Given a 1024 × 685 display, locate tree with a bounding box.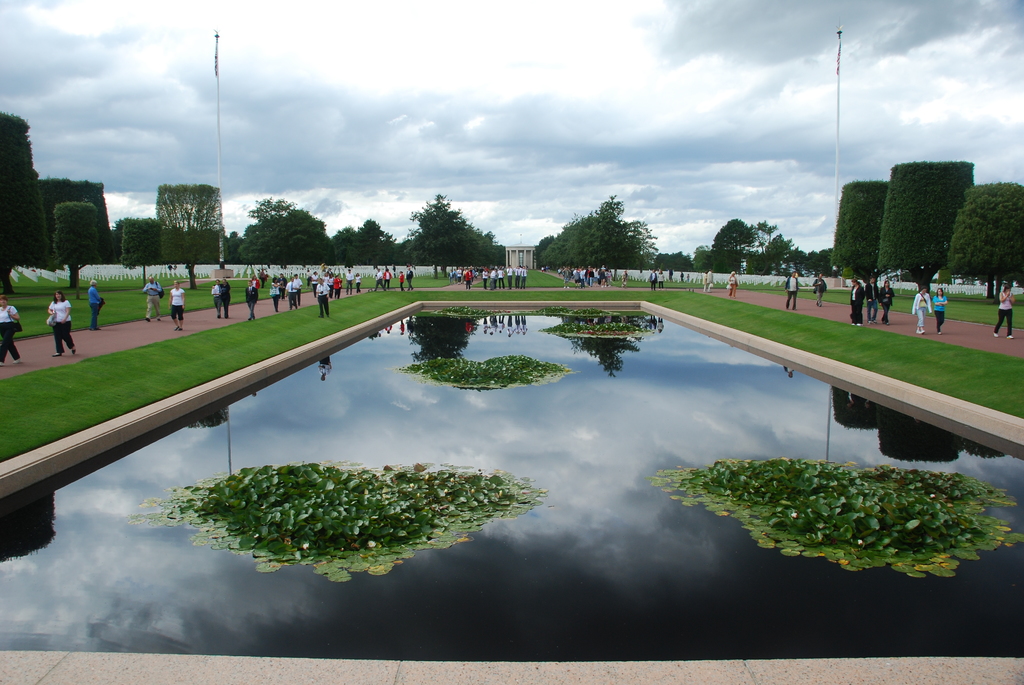
Located: <region>228, 232, 254, 265</region>.
